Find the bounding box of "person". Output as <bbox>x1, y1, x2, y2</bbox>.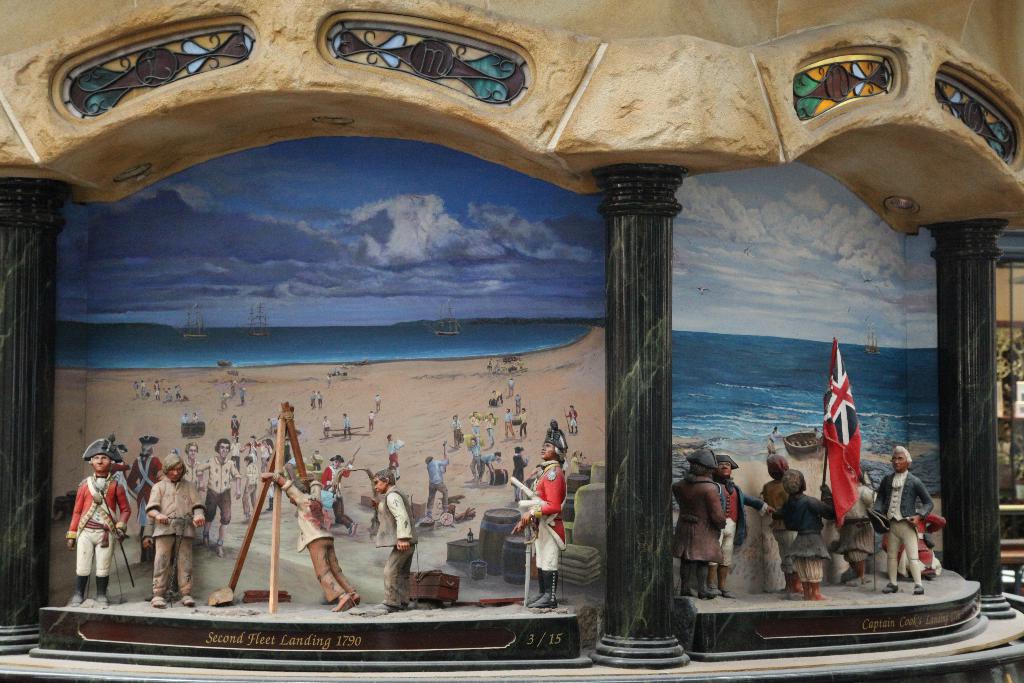
<bbox>424, 450, 450, 523</bbox>.
